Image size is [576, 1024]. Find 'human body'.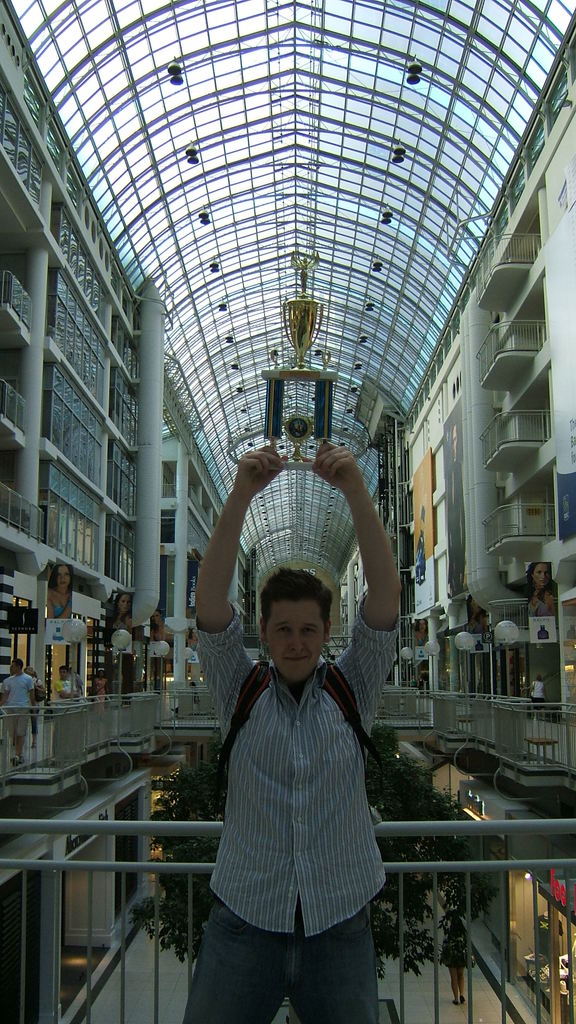
53:681:72:698.
